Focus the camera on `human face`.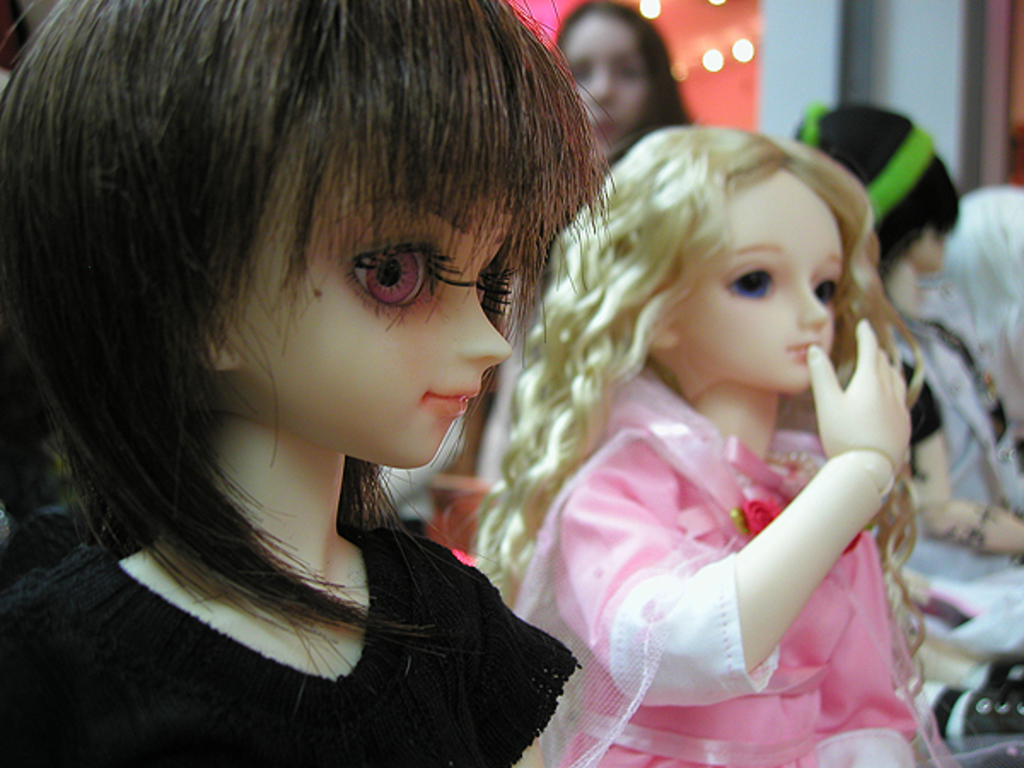
Focus region: l=906, t=222, r=947, b=275.
